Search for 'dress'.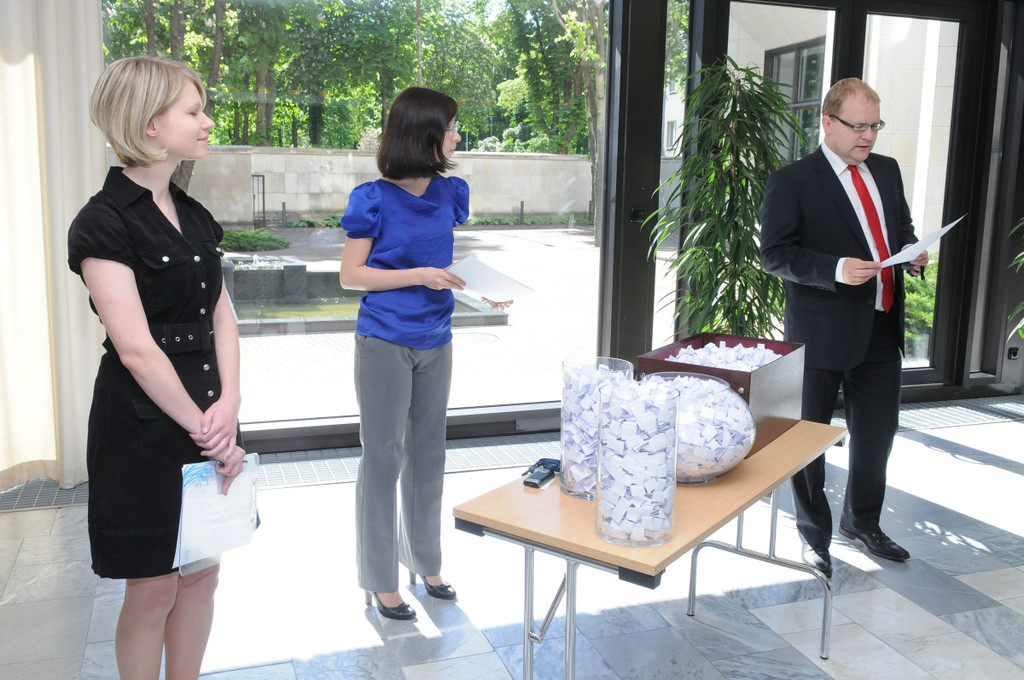
Found at box=[68, 165, 260, 578].
